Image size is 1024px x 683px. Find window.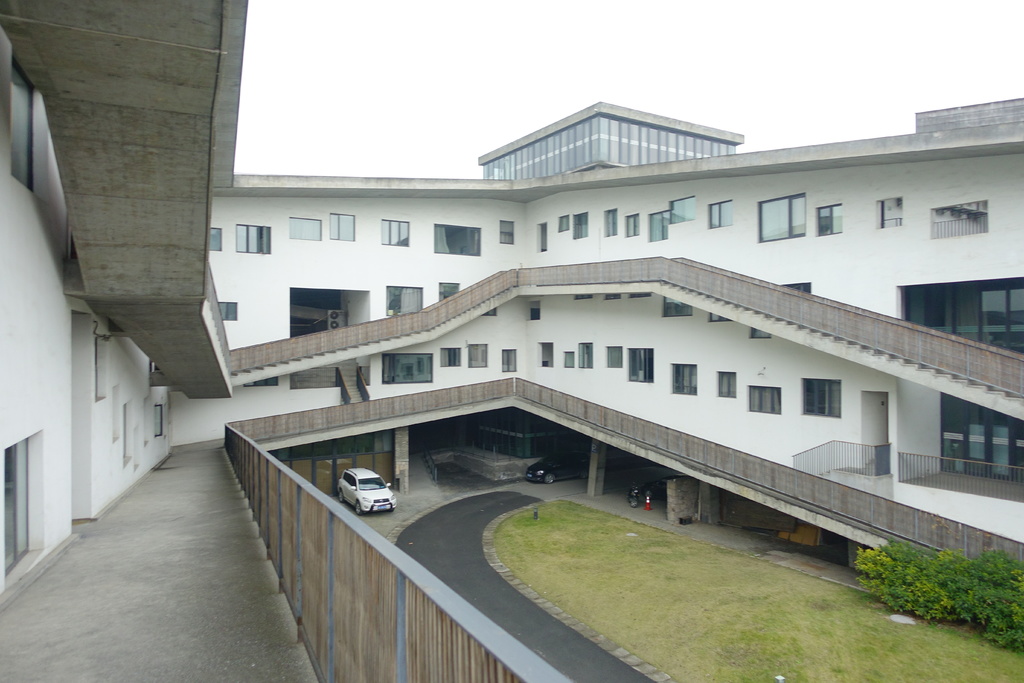
578,340,596,370.
